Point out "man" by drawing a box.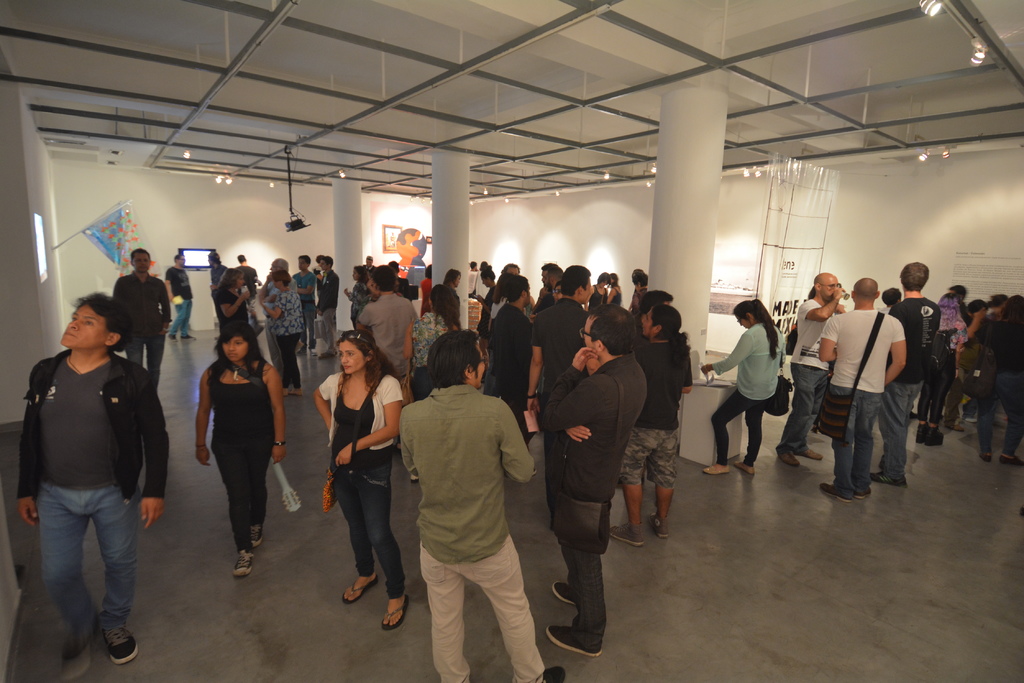
bbox=[21, 284, 204, 671].
